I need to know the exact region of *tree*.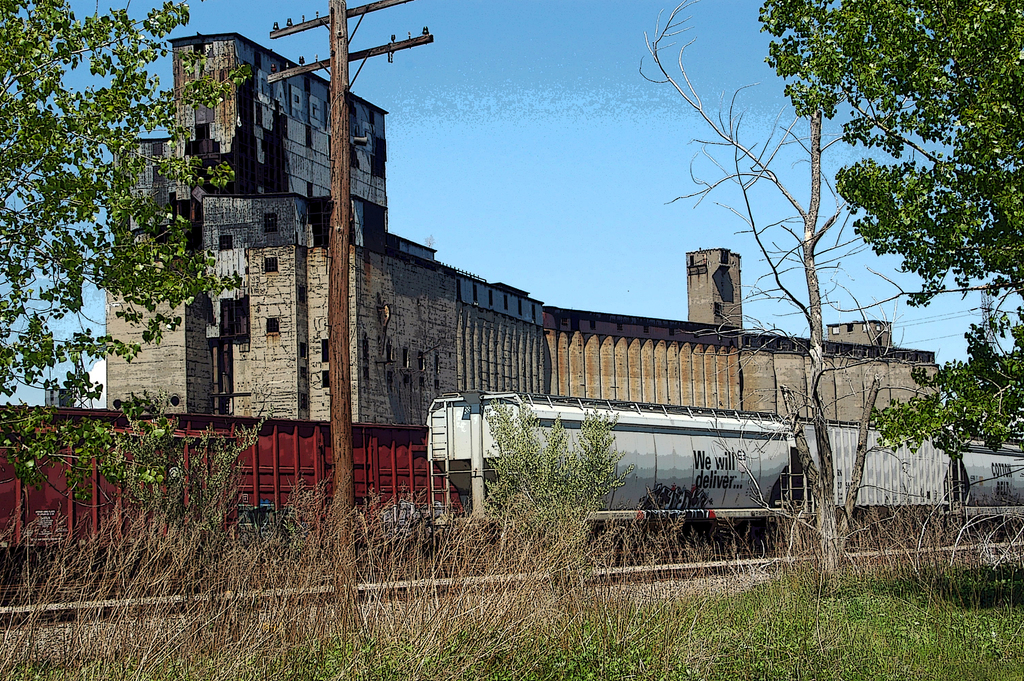
Region: select_region(0, 0, 237, 517).
